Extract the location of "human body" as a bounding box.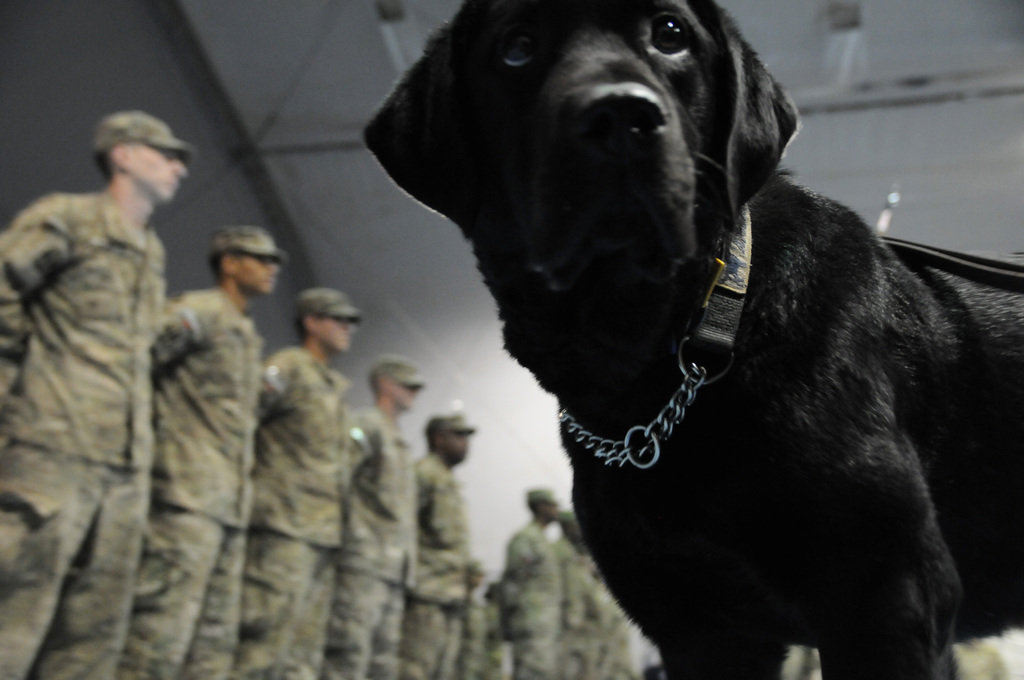
{"x1": 486, "y1": 476, "x2": 566, "y2": 679}.
